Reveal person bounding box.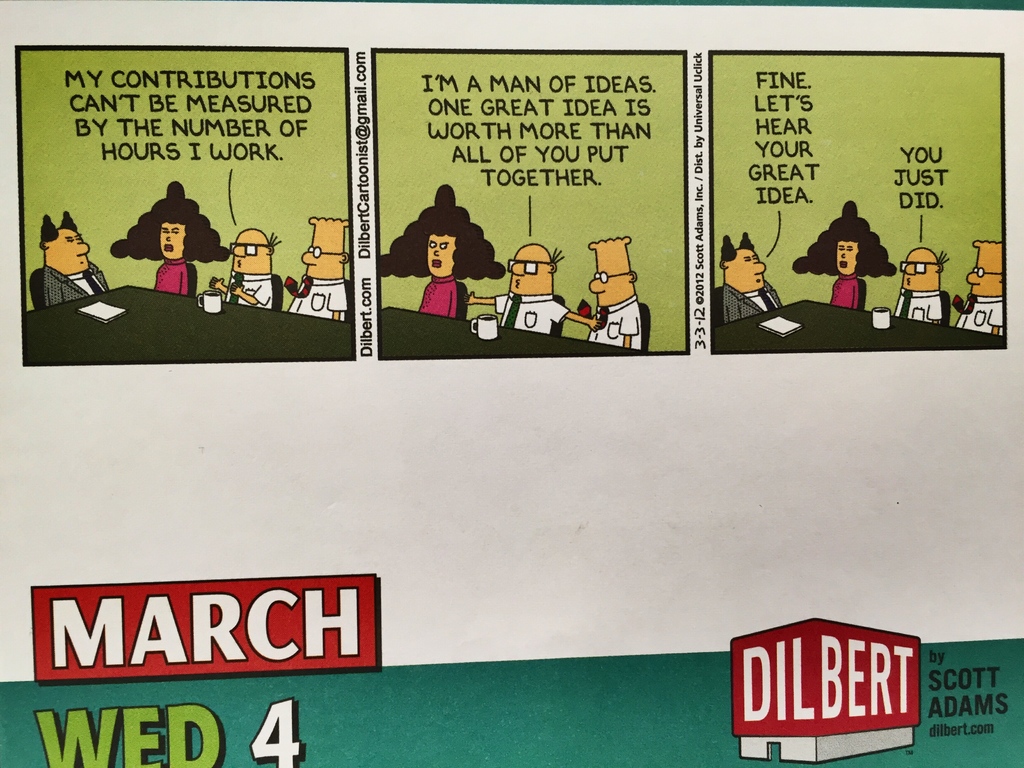
Revealed: (36, 202, 113, 317).
